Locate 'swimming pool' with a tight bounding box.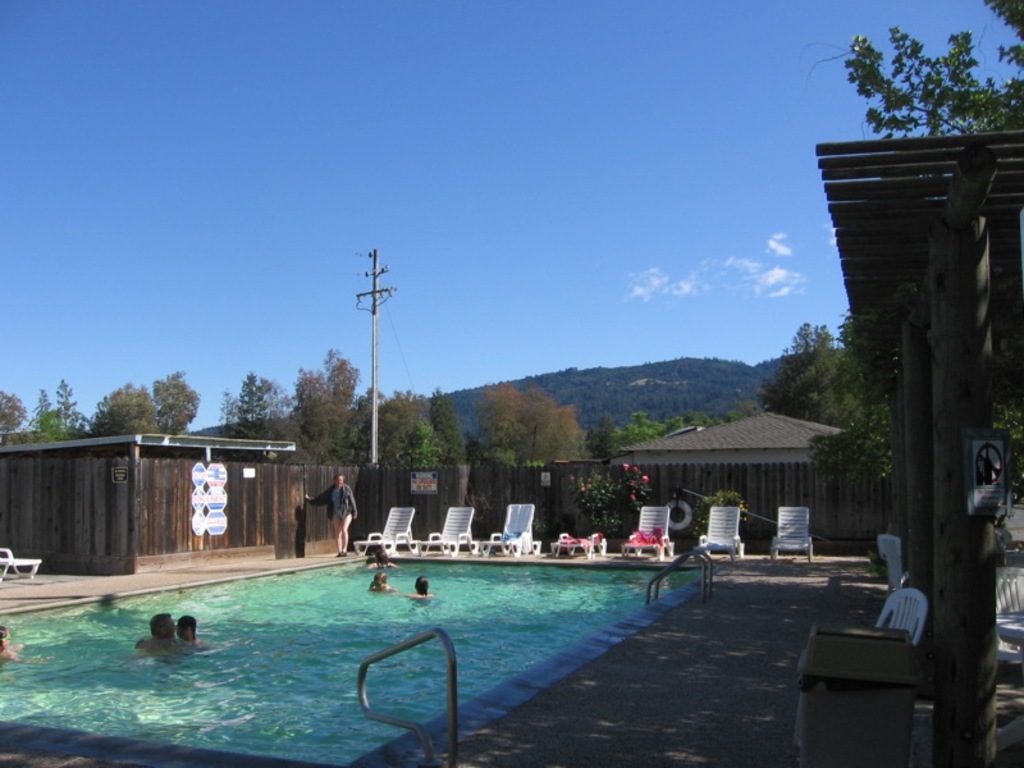
bbox=[0, 554, 722, 767].
